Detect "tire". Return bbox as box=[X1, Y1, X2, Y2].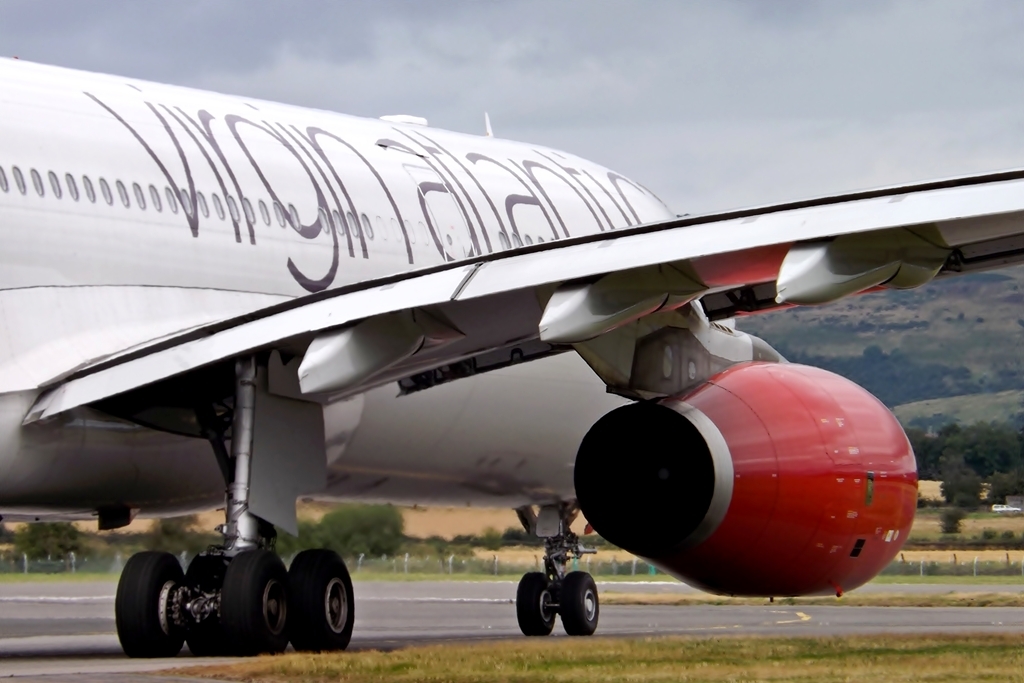
box=[218, 550, 288, 656].
